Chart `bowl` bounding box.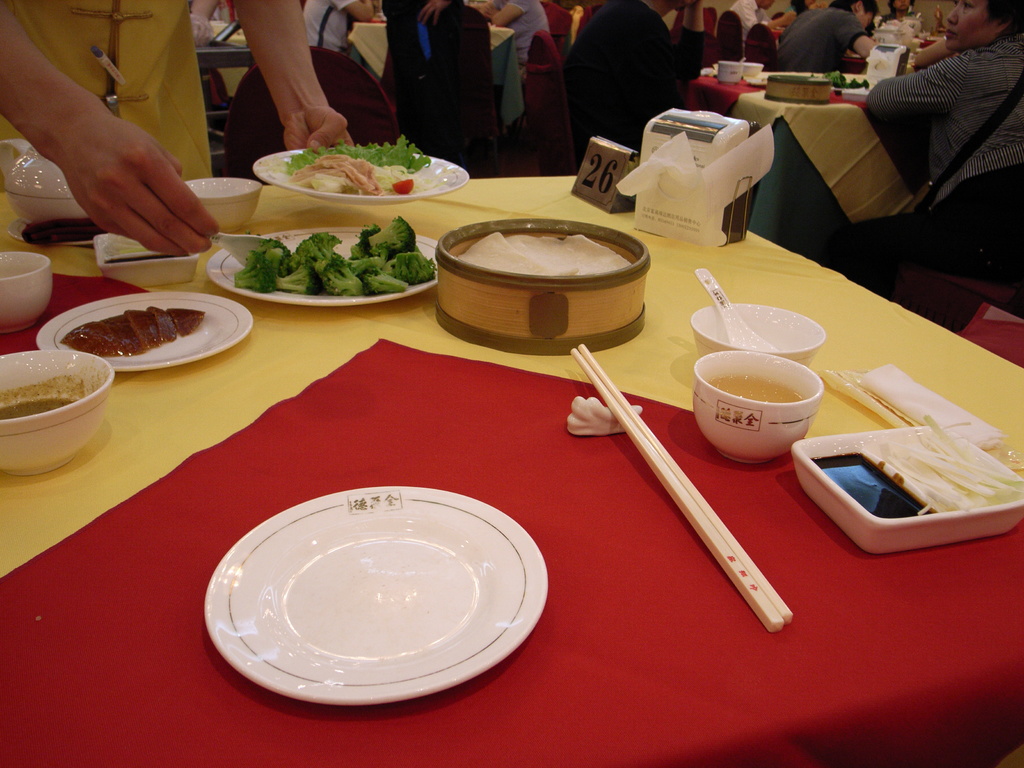
Charted: x1=687, y1=347, x2=826, y2=455.
